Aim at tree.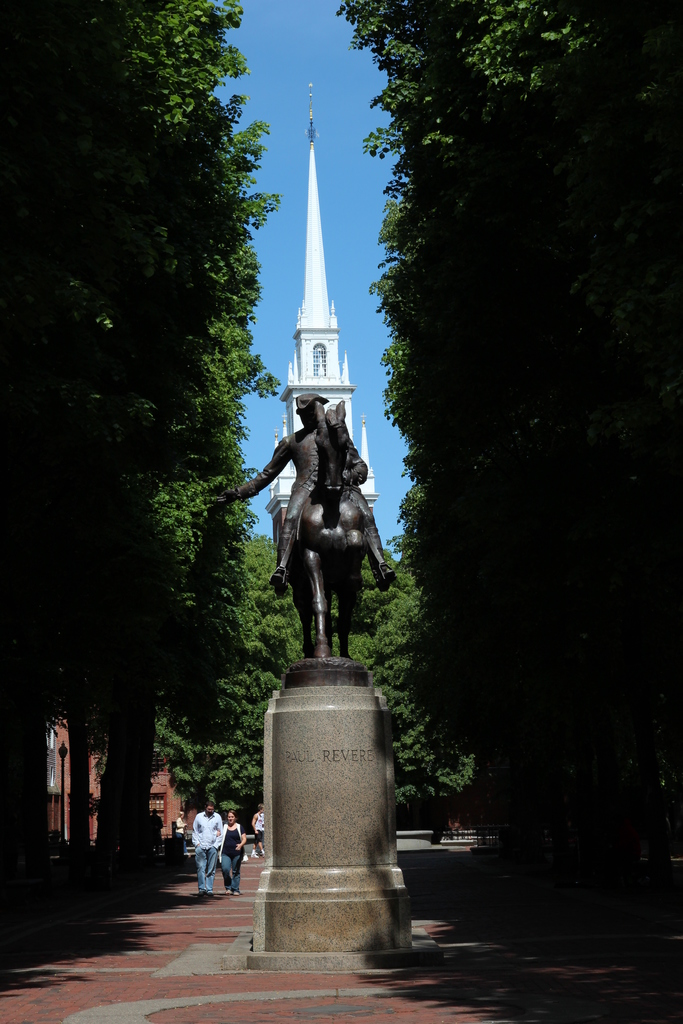
Aimed at [344, 554, 472, 818].
